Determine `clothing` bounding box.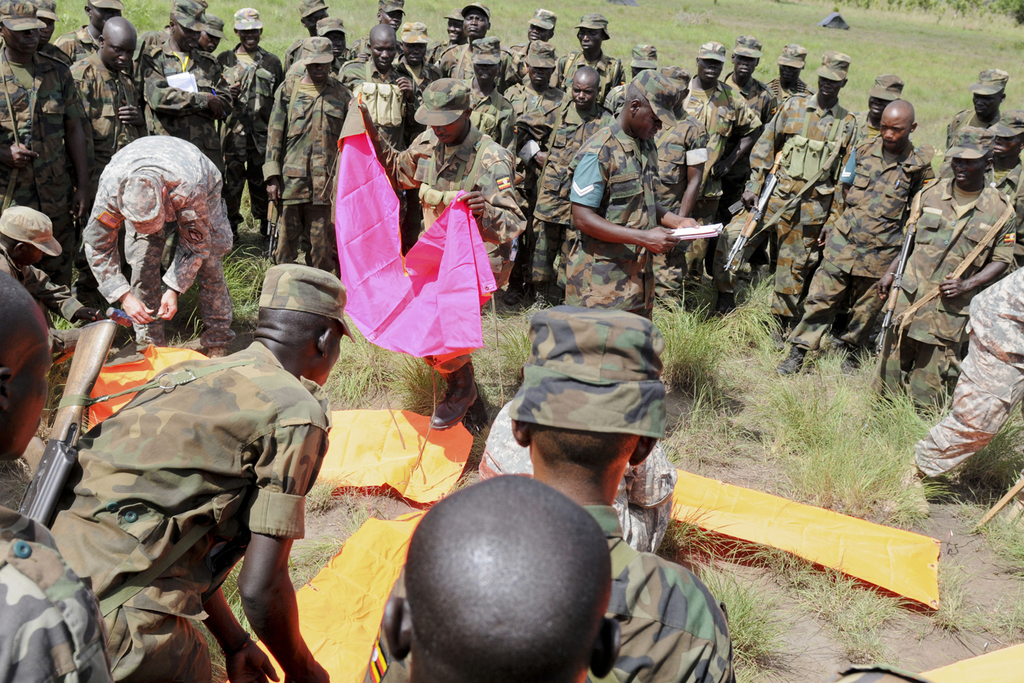
Determined: locate(0, 241, 80, 323).
